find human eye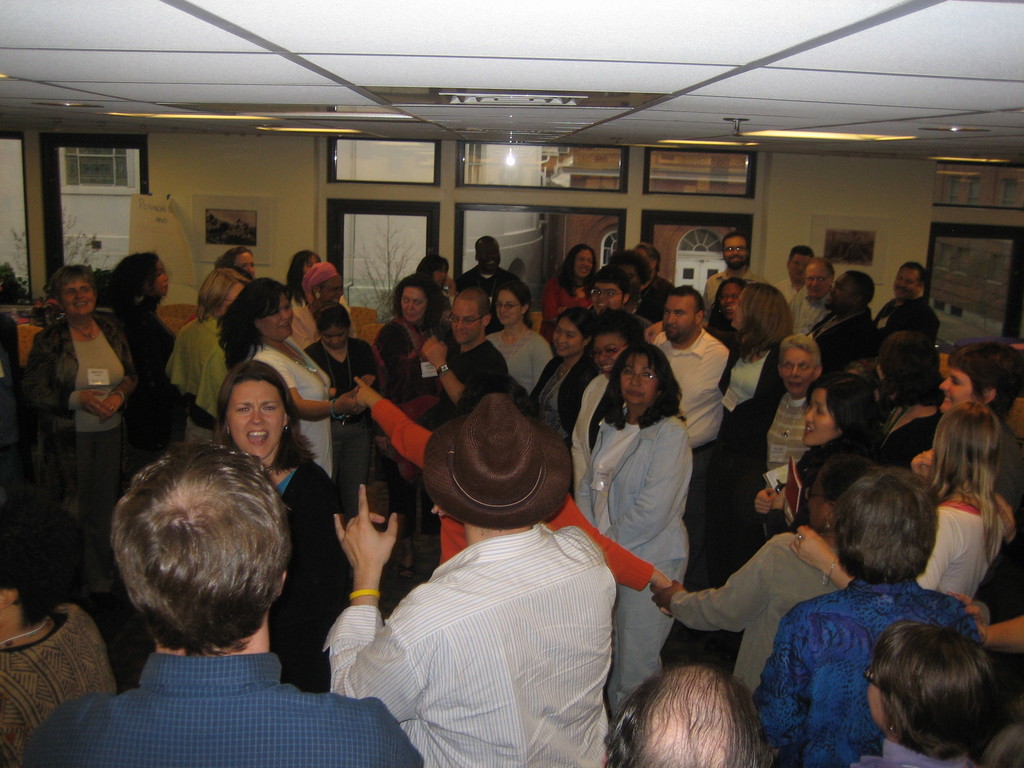
locate(271, 309, 278, 317)
